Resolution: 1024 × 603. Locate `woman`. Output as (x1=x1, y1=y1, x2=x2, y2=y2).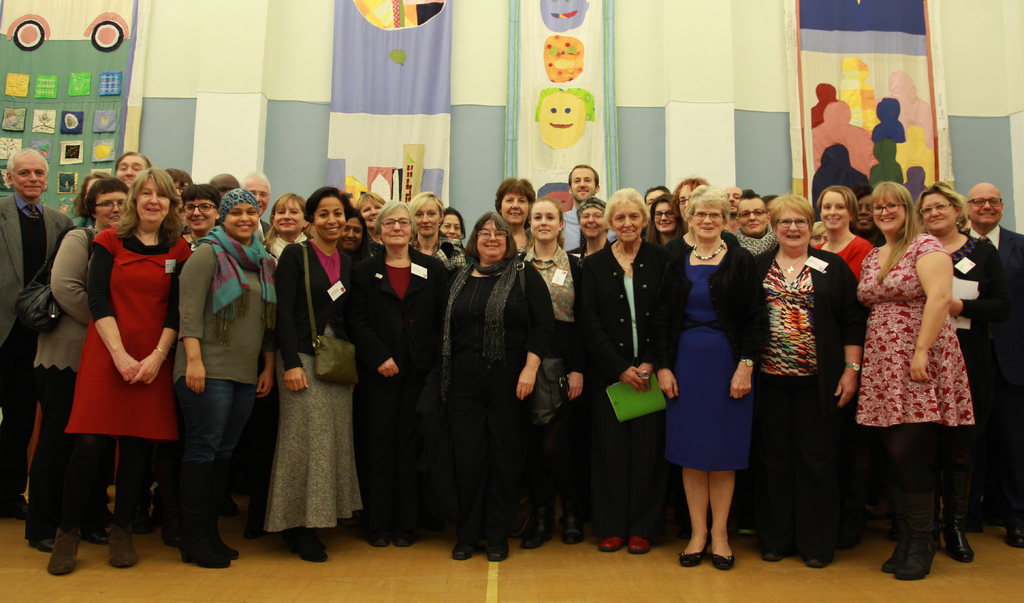
(x1=404, y1=188, x2=468, y2=298).
